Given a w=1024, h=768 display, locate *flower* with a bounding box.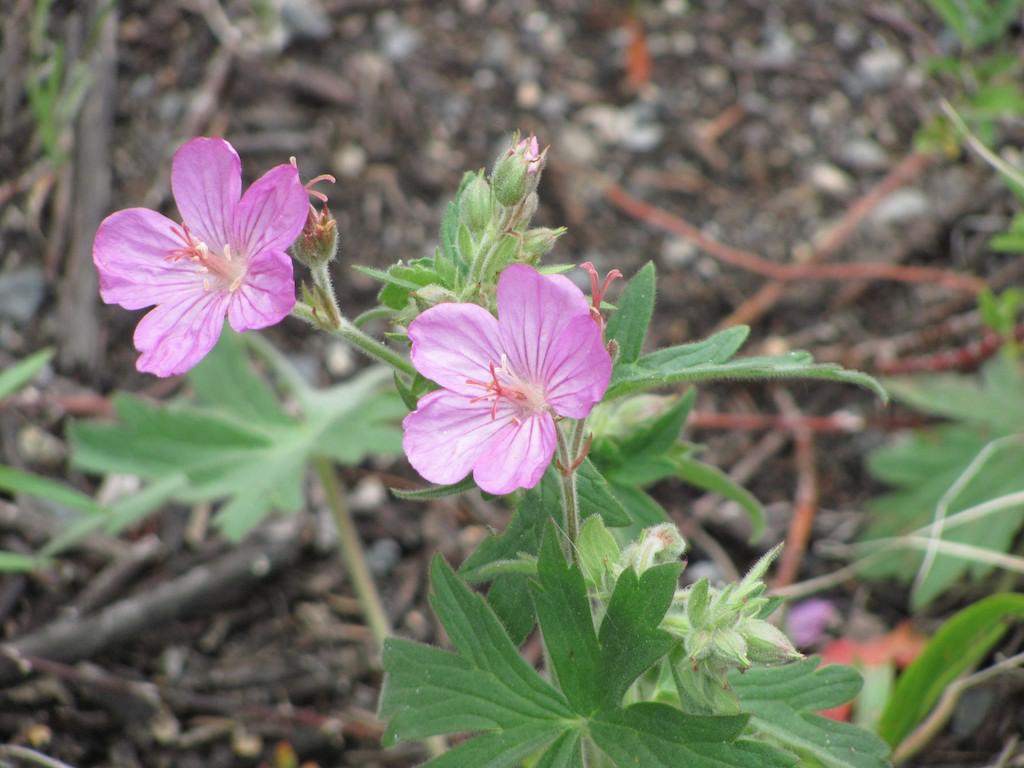
Located: {"x1": 383, "y1": 257, "x2": 616, "y2": 503}.
